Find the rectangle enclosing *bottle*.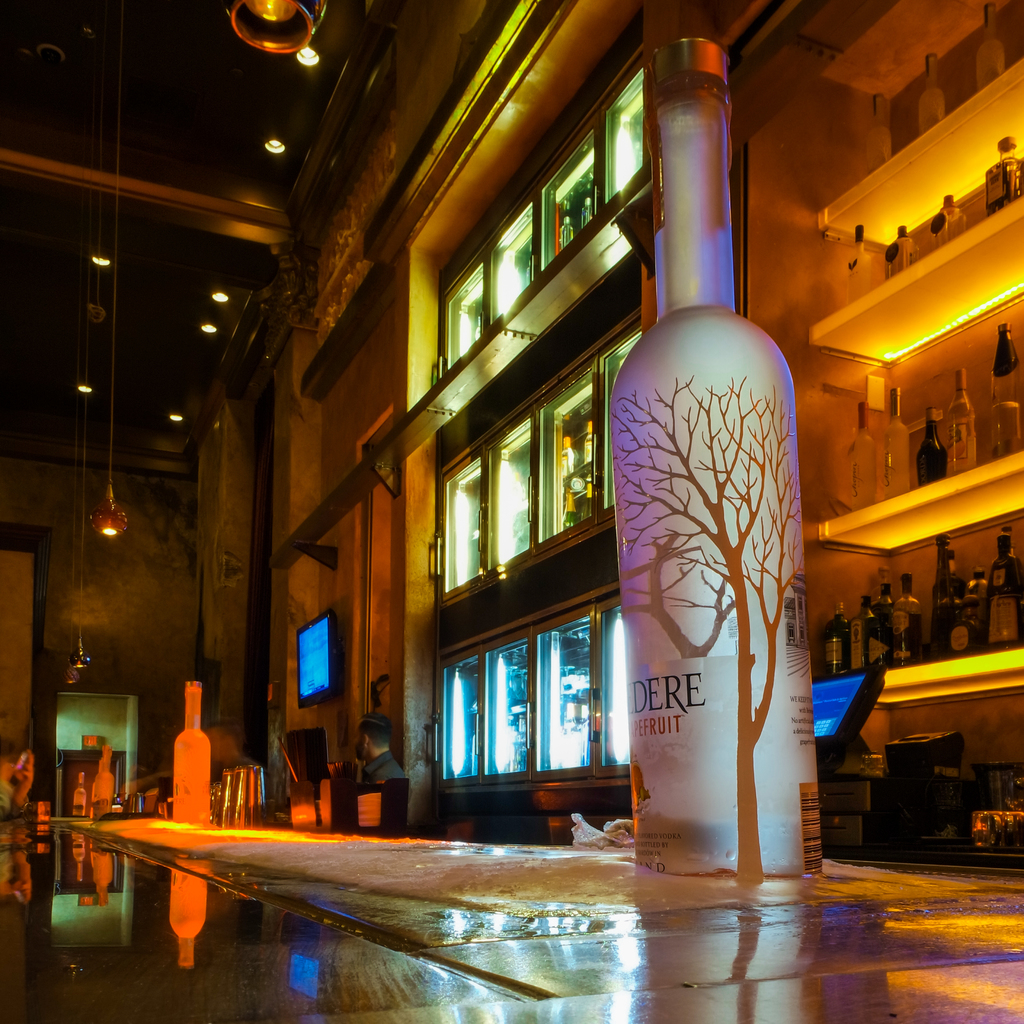
{"left": 893, "top": 574, "right": 924, "bottom": 664}.
